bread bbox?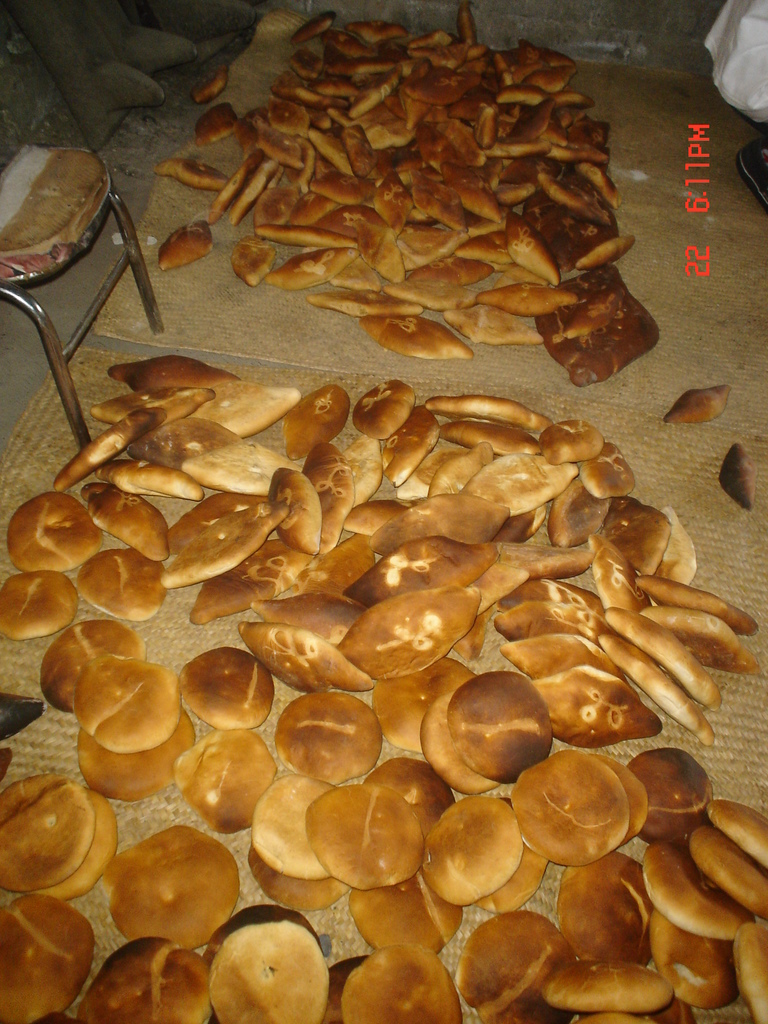
<region>722, 442, 755, 509</region>
